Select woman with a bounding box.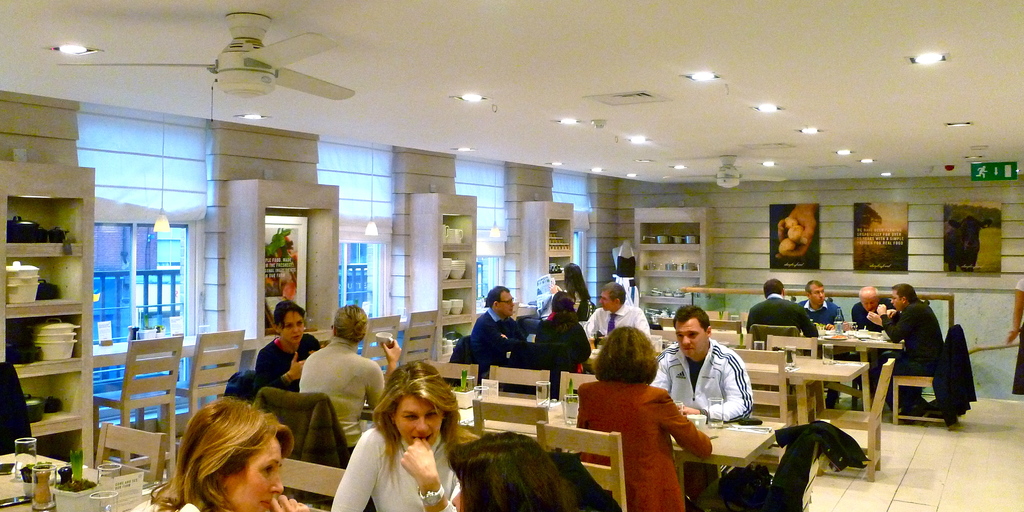
x1=577 y1=324 x2=719 y2=509.
